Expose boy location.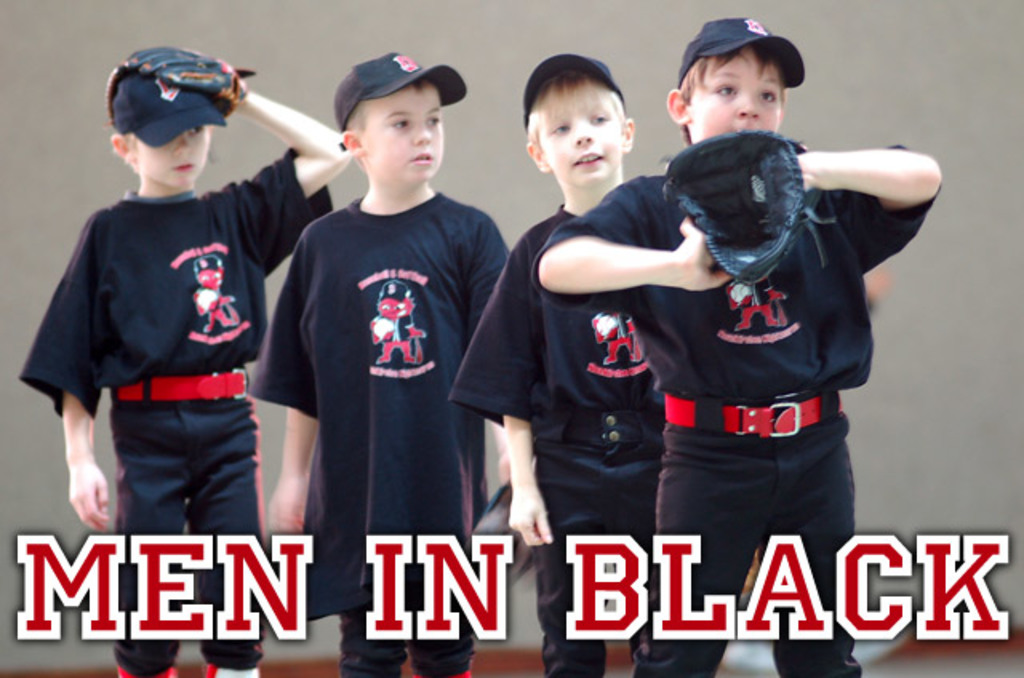
Exposed at (22, 54, 320, 571).
